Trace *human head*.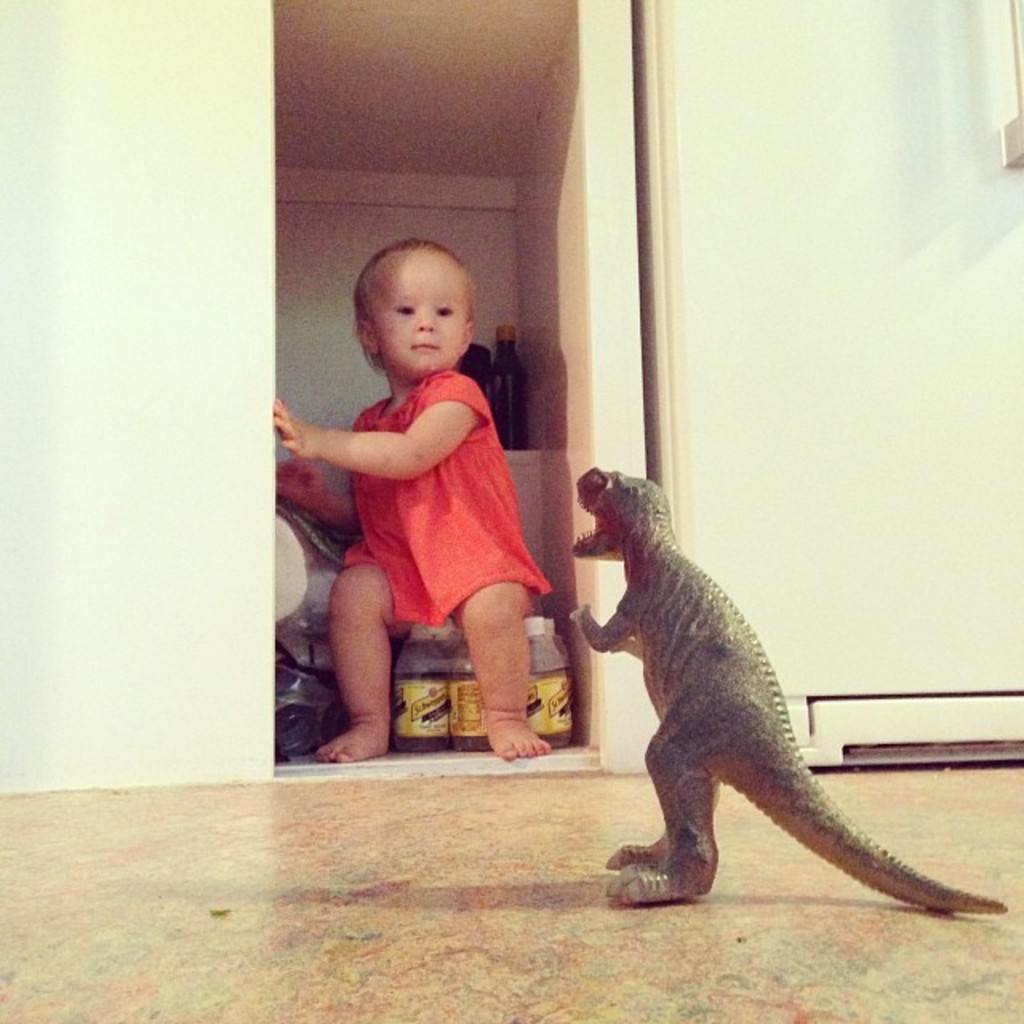
Traced to (355, 242, 488, 363).
